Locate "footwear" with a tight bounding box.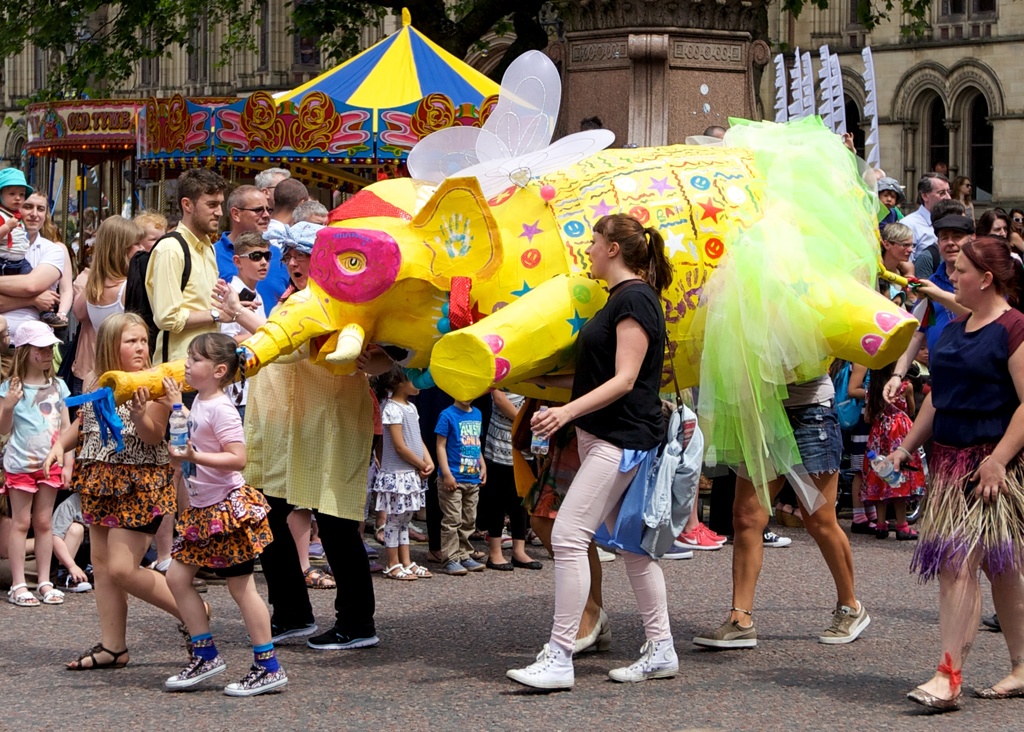
bbox=(371, 524, 386, 542).
